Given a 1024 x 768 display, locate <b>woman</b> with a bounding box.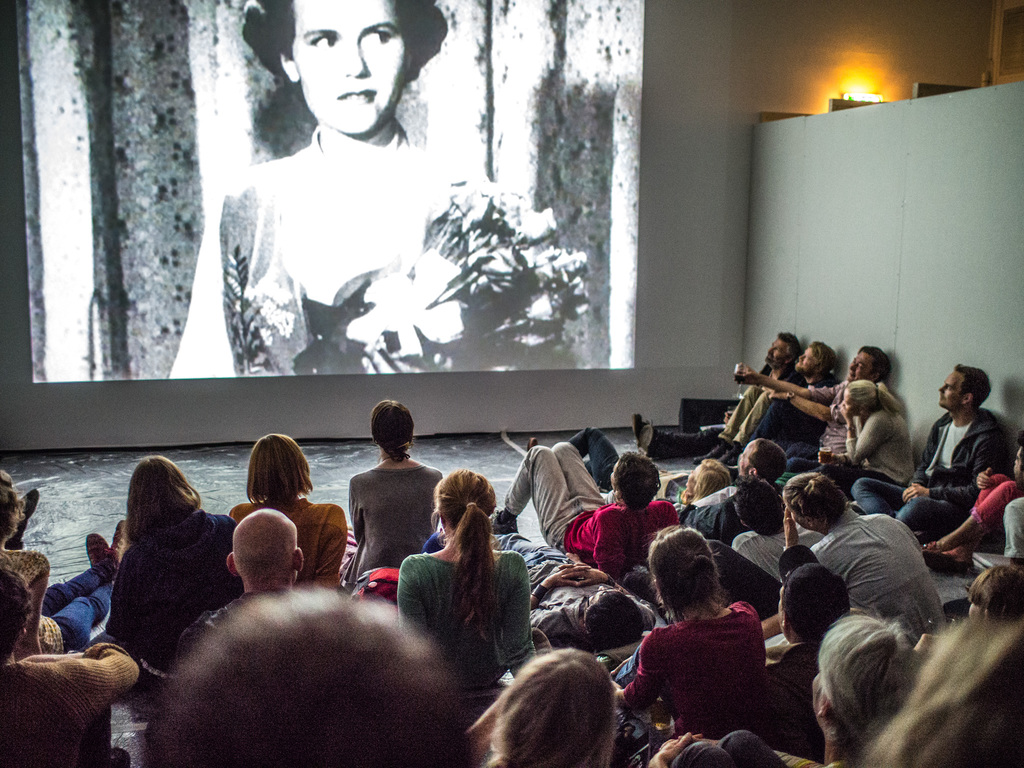
Located: {"x1": 106, "y1": 456, "x2": 248, "y2": 700}.
